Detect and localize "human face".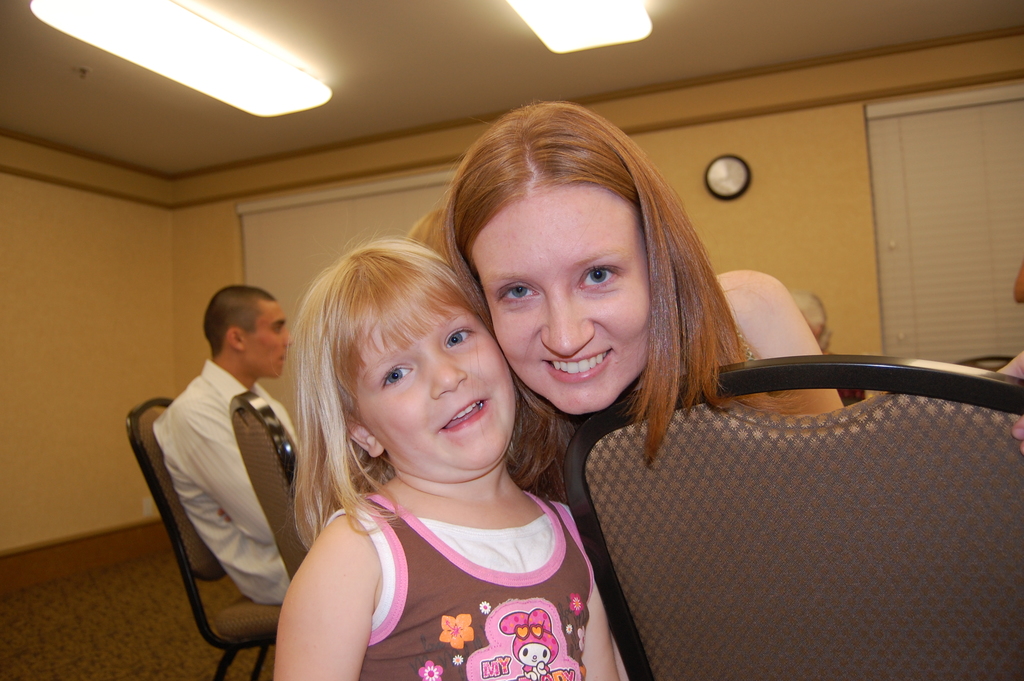
Localized at (249,303,294,374).
